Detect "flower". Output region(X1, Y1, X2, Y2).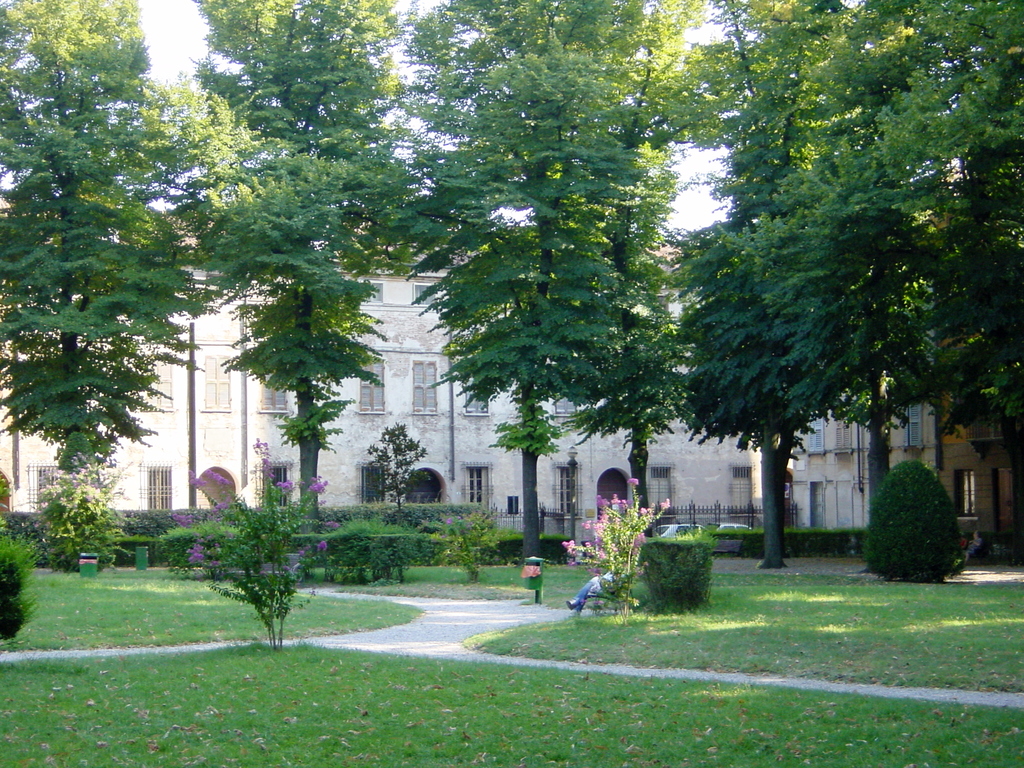
region(317, 538, 329, 553).
